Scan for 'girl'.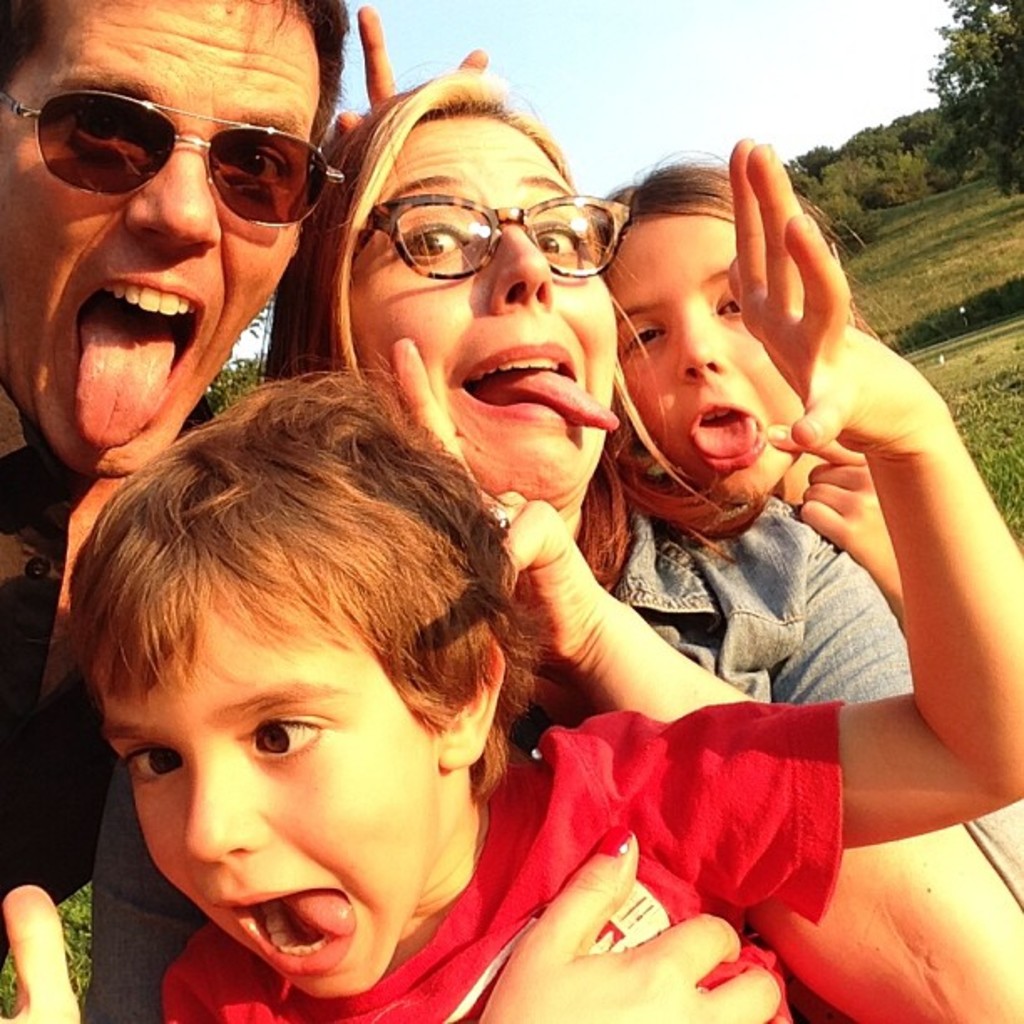
Scan result: bbox=(249, 55, 1022, 1022).
